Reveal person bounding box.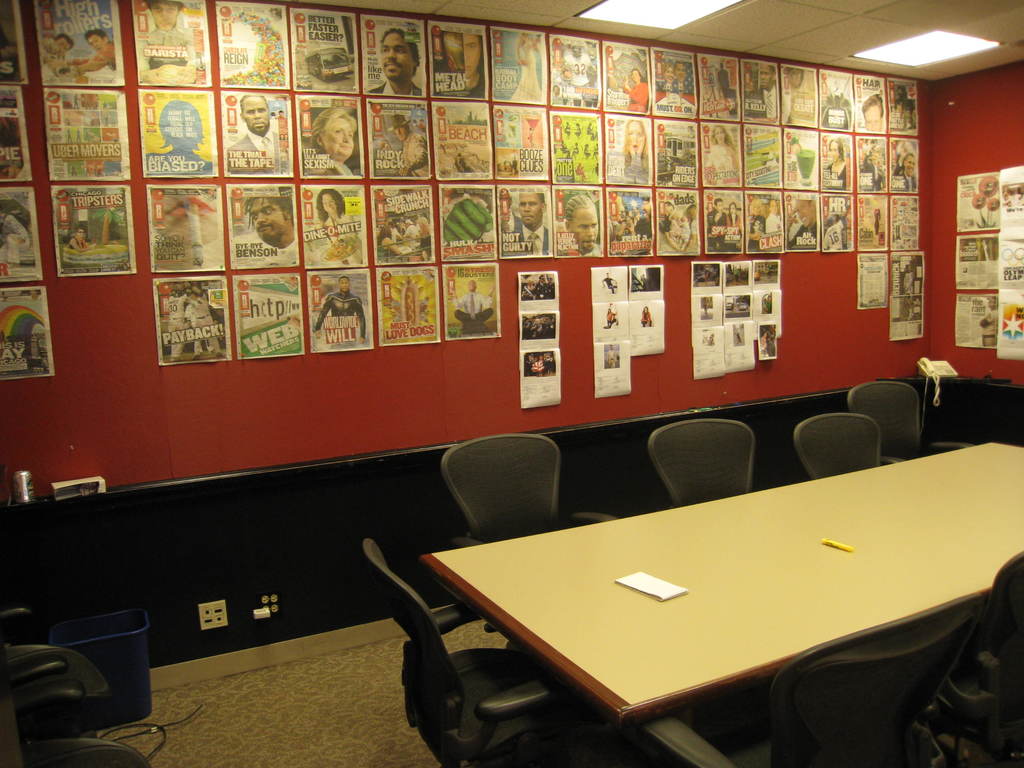
Revealed: select_region(890, 151, 917, 196).
